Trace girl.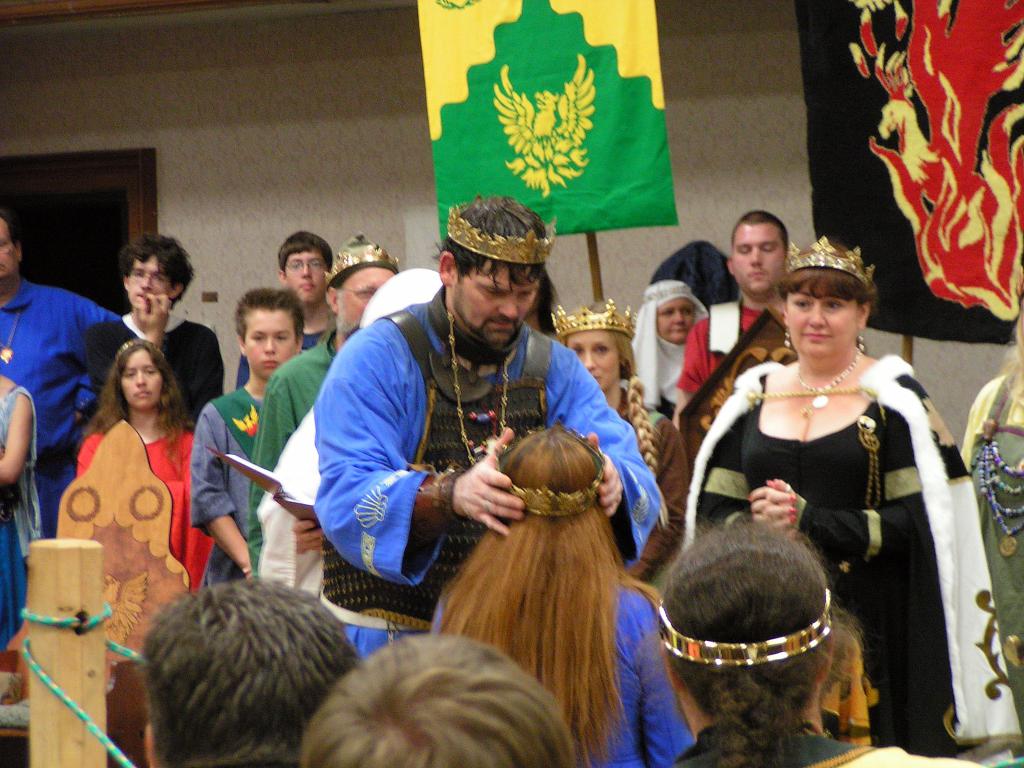
Traced to crop(79, 340, 214, 591).
